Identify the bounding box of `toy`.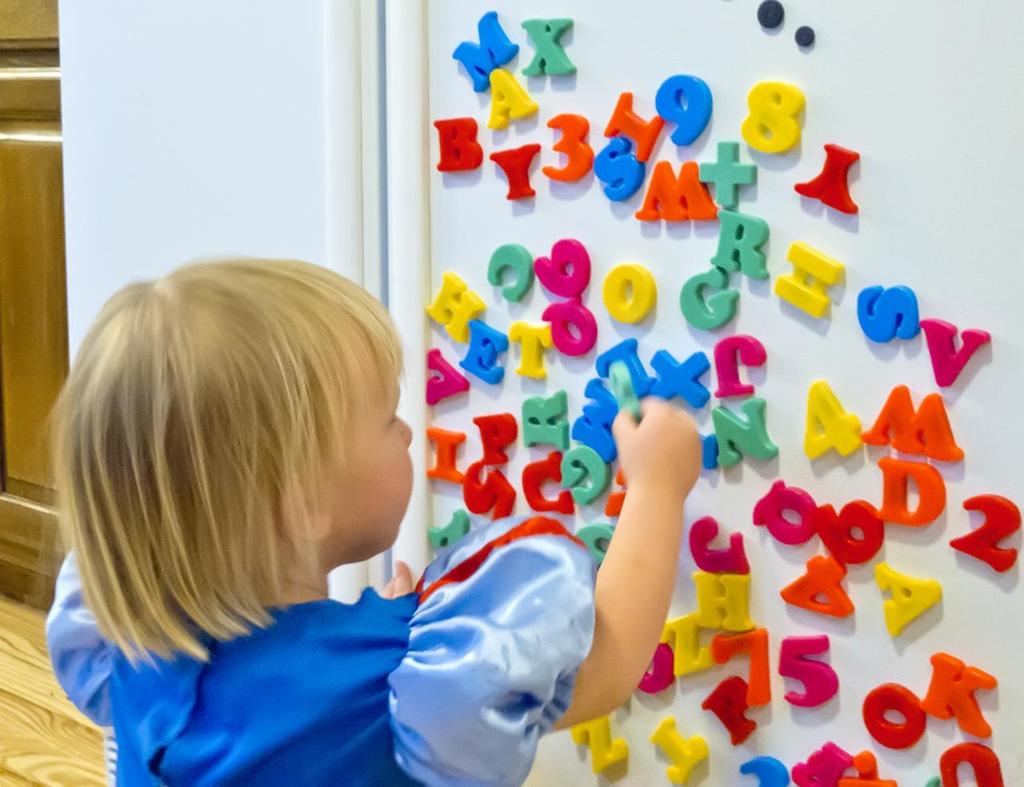
635:639:678:693.
